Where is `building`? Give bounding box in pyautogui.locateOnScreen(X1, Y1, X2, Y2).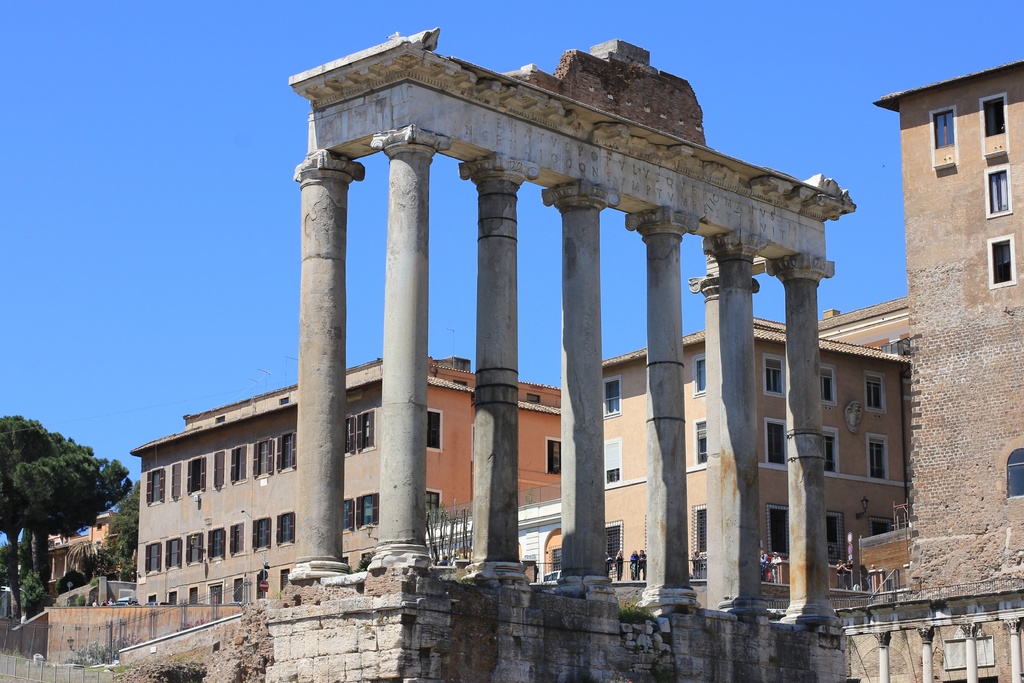
pyautogui.locateOnScreen(25, 513, 112, 582).
